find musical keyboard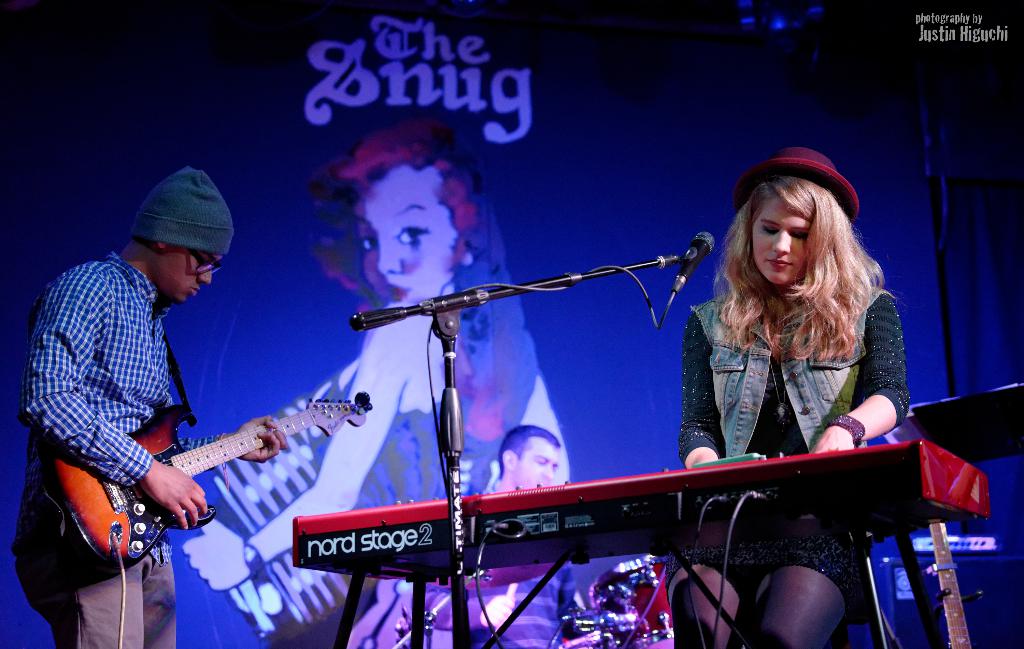
284,423,1001,587
